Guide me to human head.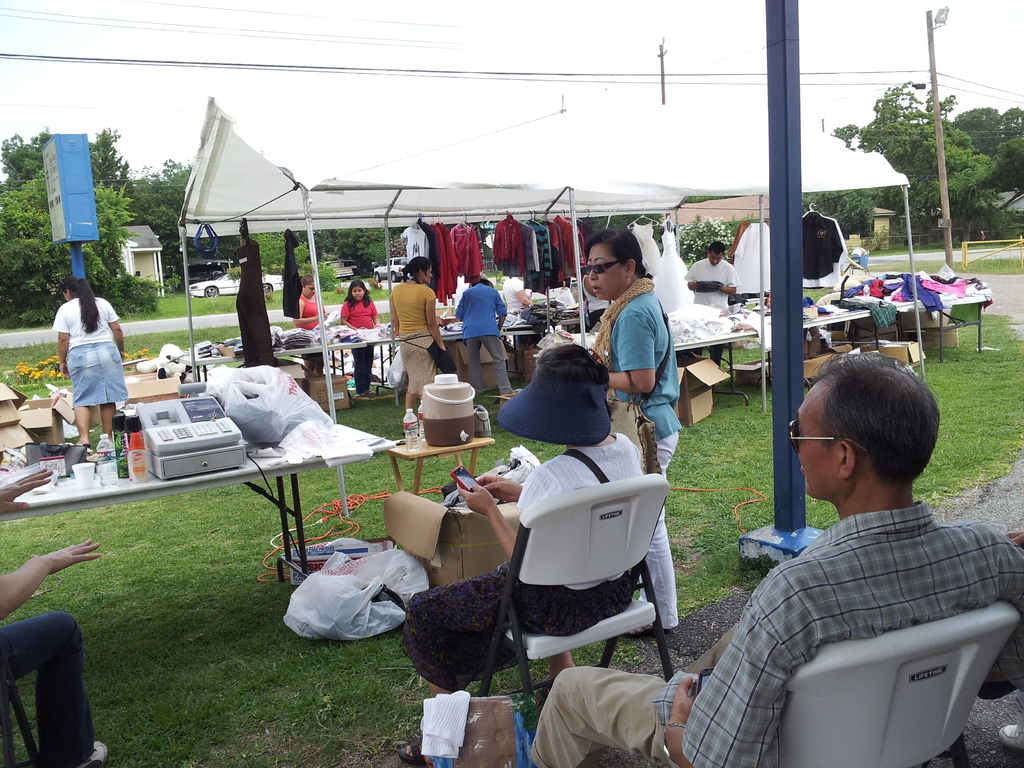
Guidance: 402/256/433/285.
